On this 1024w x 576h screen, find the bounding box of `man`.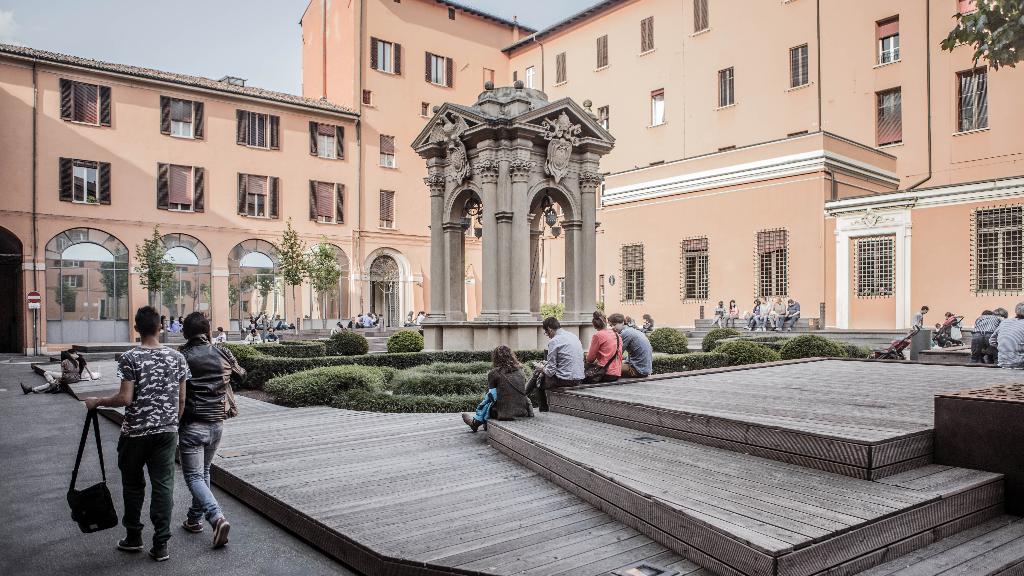
Bounding box: left=415, top=307, right=423, bottom=328.
